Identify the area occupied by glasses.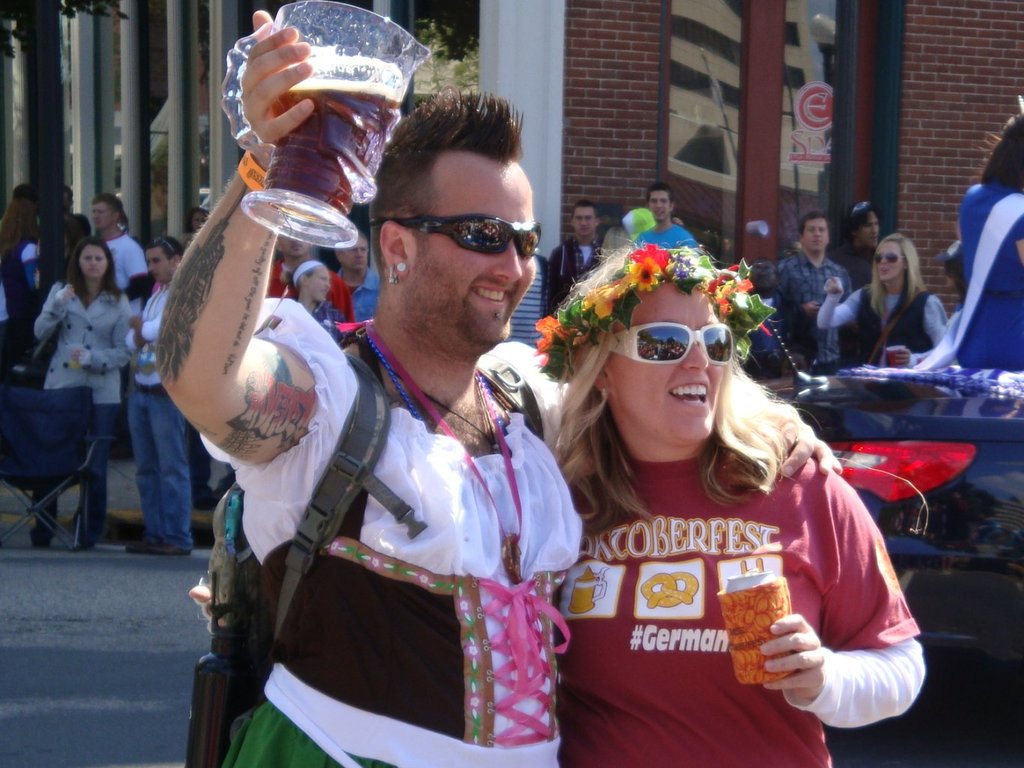
Area: bbox=(371, 215, 540, 260).
